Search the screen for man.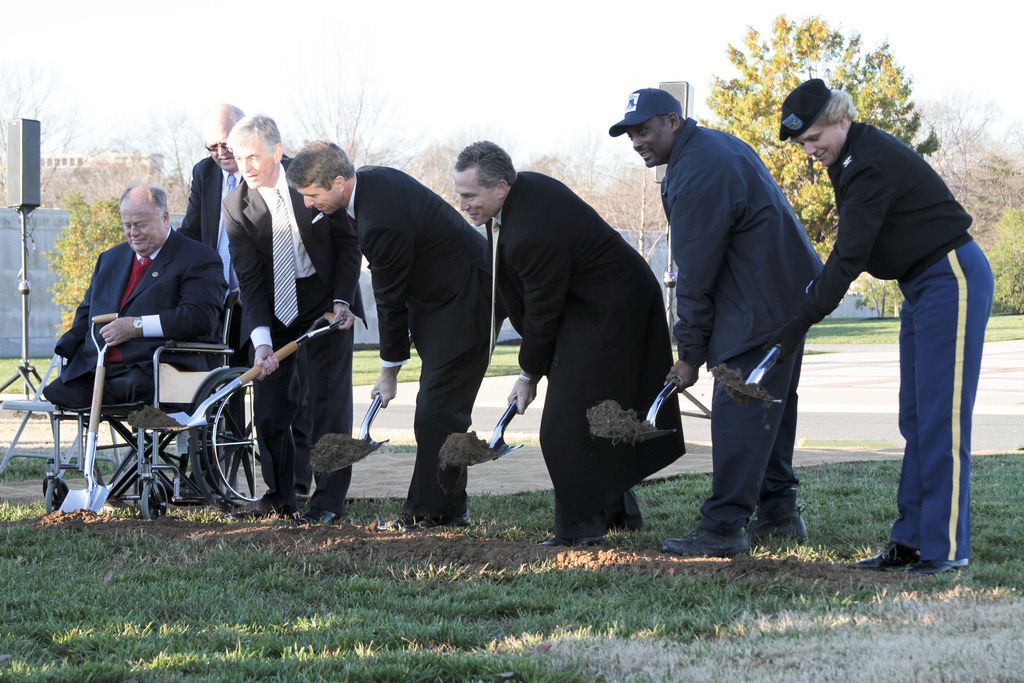
Found at (785, 68, 995, 578).
